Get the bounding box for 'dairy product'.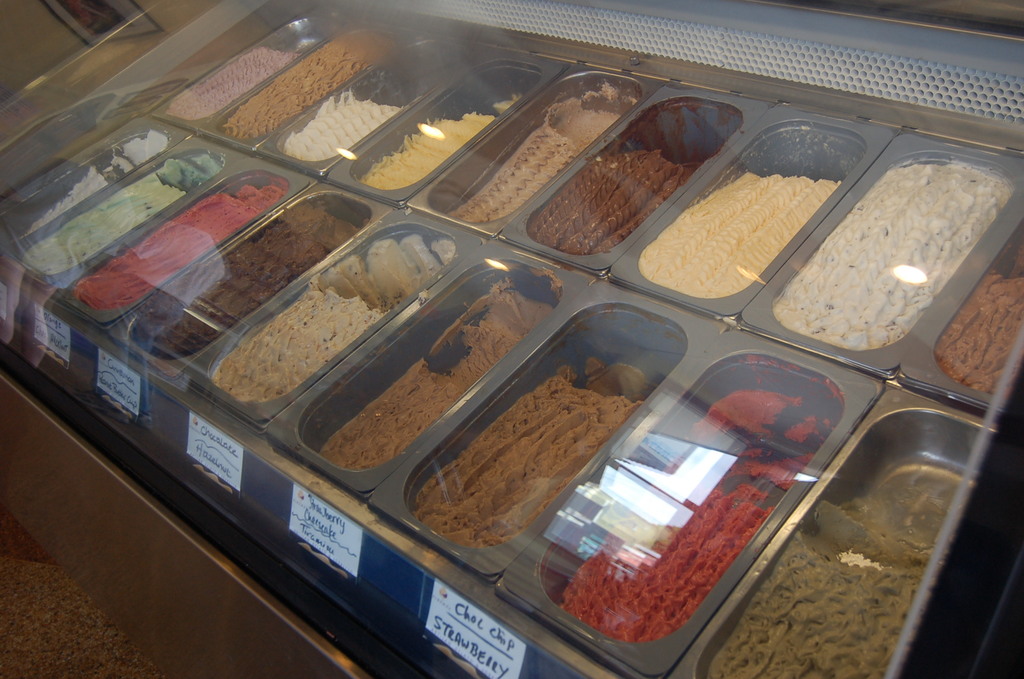
[78,191,283,309].
